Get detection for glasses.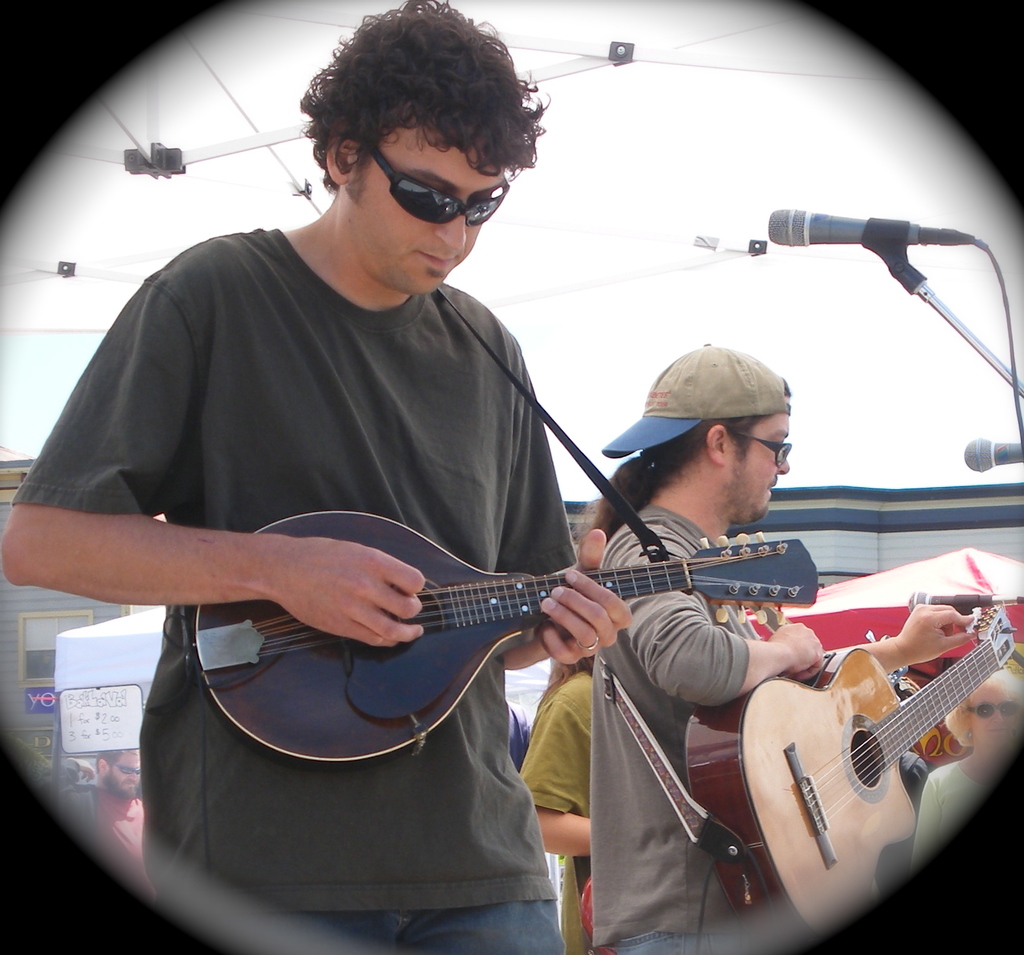
Detection: <region>365, 143, 508, 223</region>.
